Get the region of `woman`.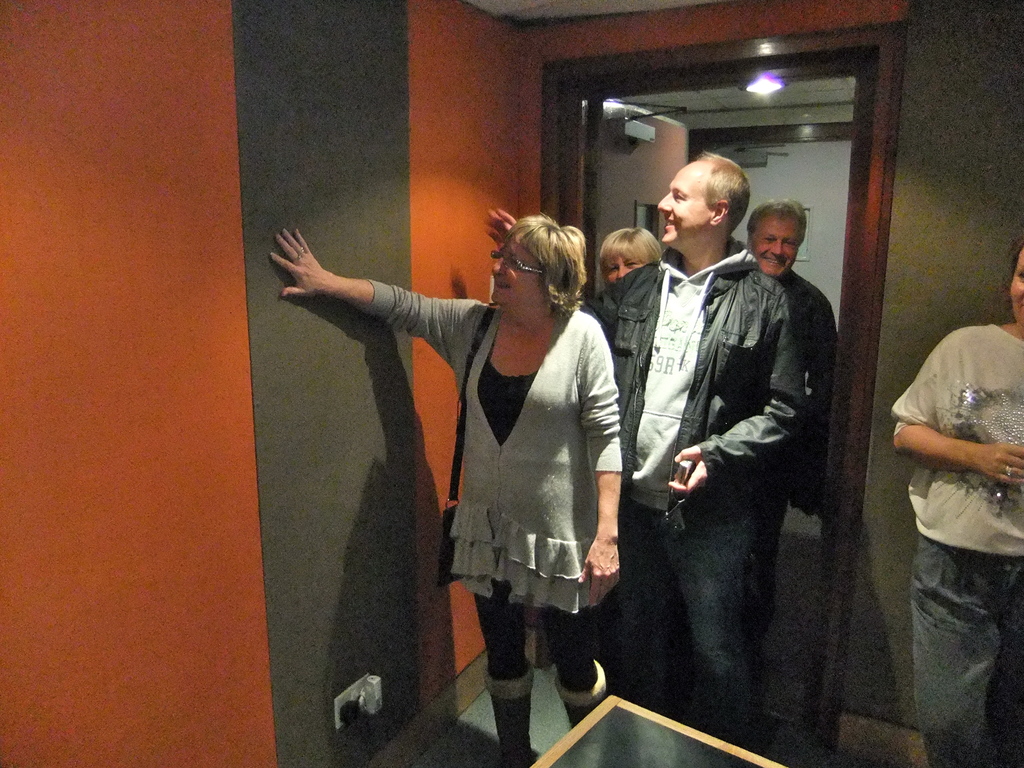
region(596, 226, 680, 290).
